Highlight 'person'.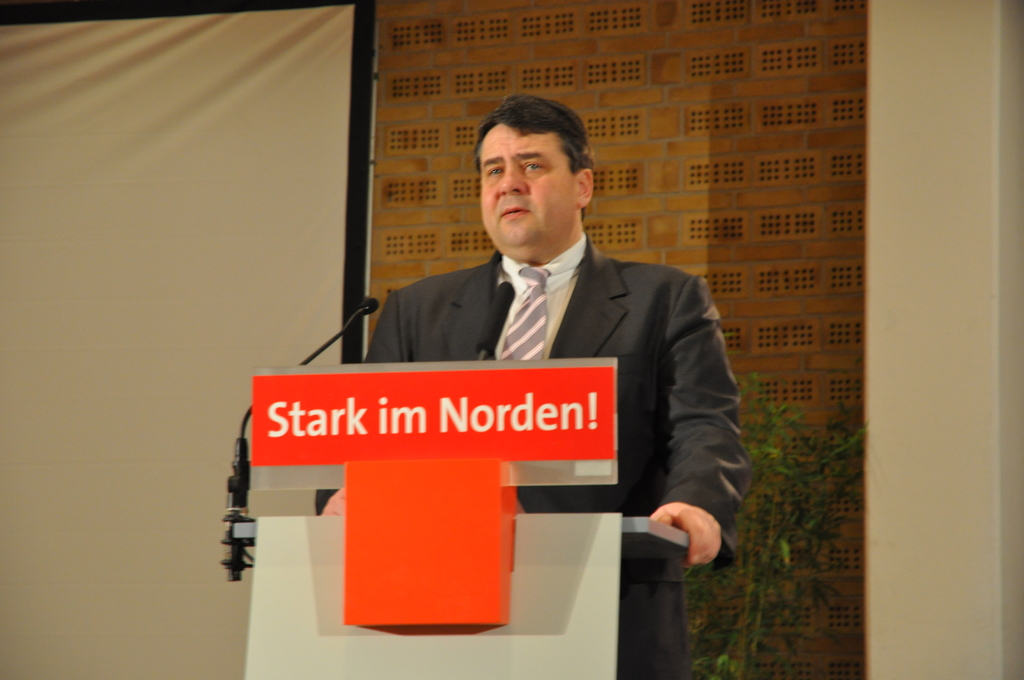
Highlighted region: (x1=381, y1=77, x2=732, y2=617).
